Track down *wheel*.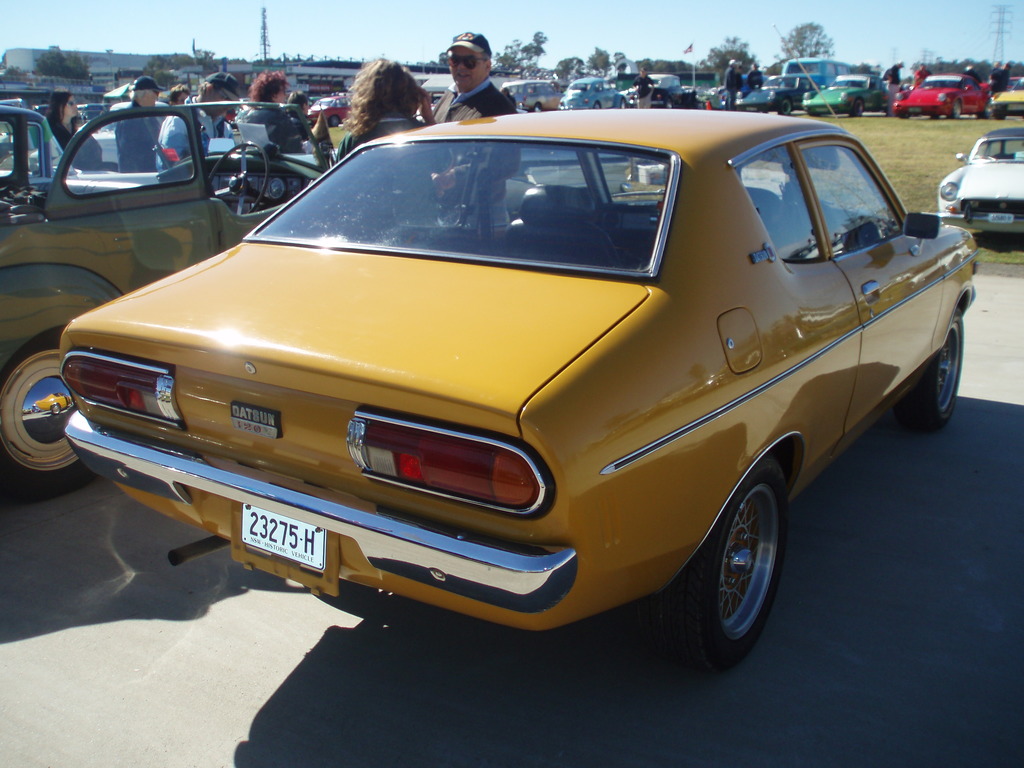
Tracked to bbox=(696, 463, 792, 660).
